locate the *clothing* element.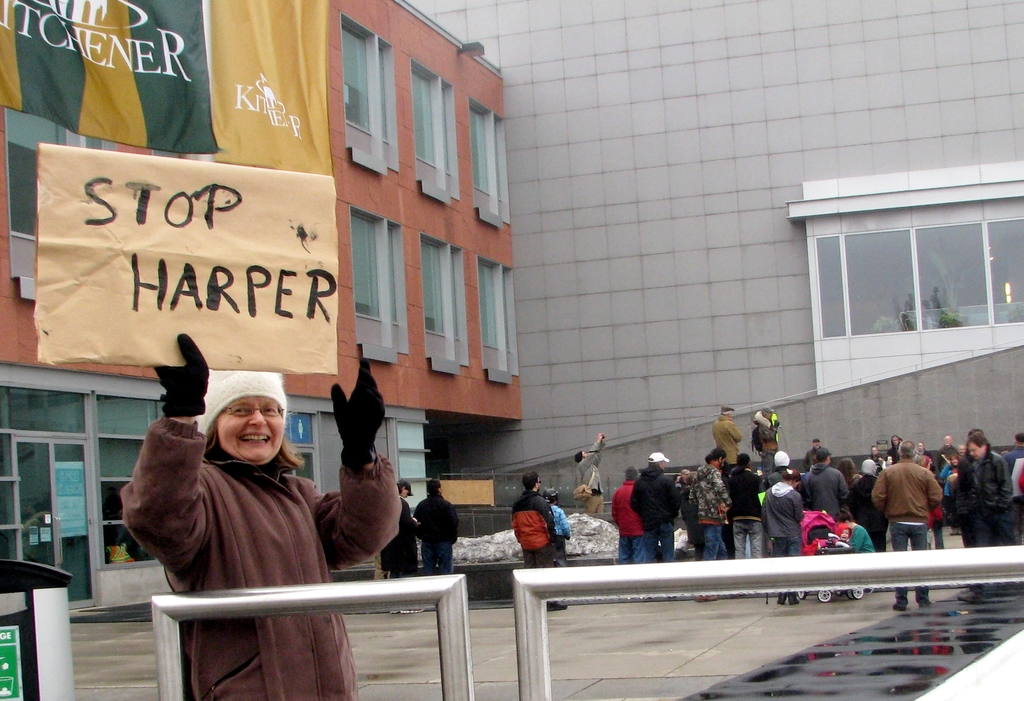
Element bbox: {"x1": 709, "y1": 404, "x2": 743, "y2": 468}.
